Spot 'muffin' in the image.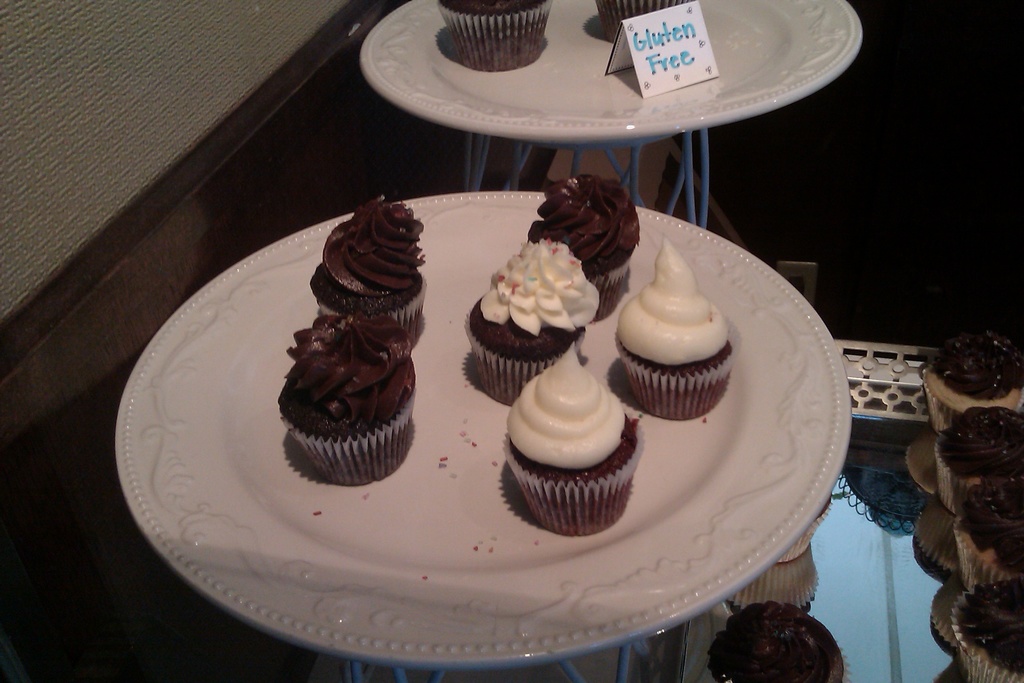
'muffin' found at rect(612, 231, 740, 425).
